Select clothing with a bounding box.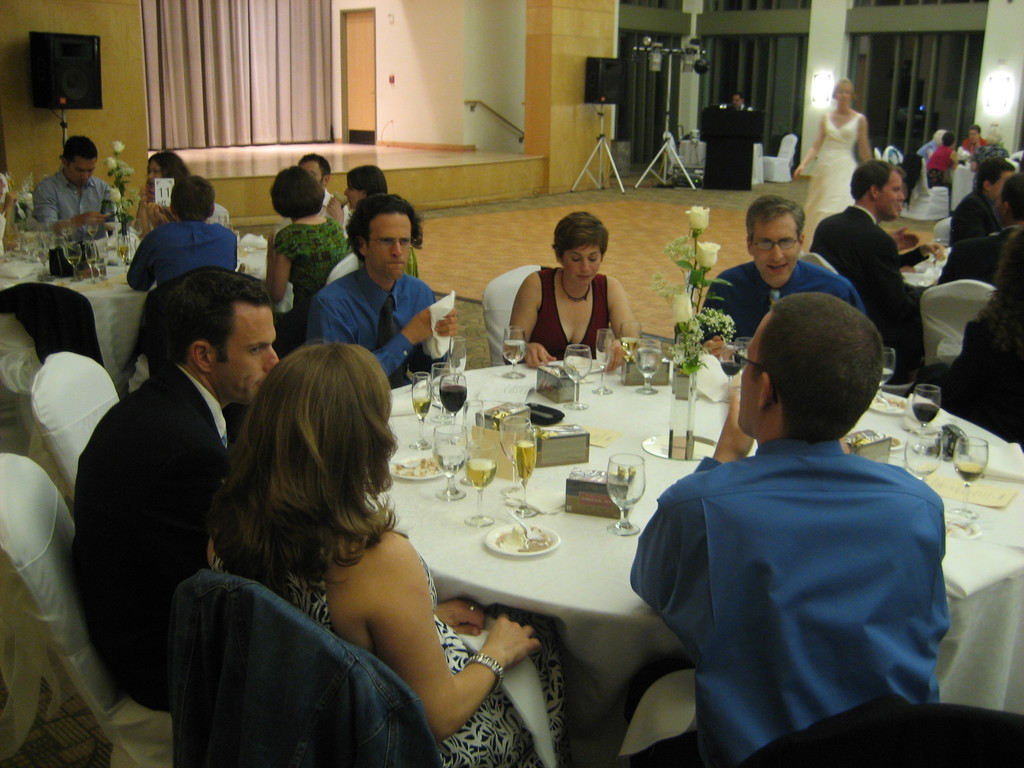
detection(626, 439, 947, 767).
